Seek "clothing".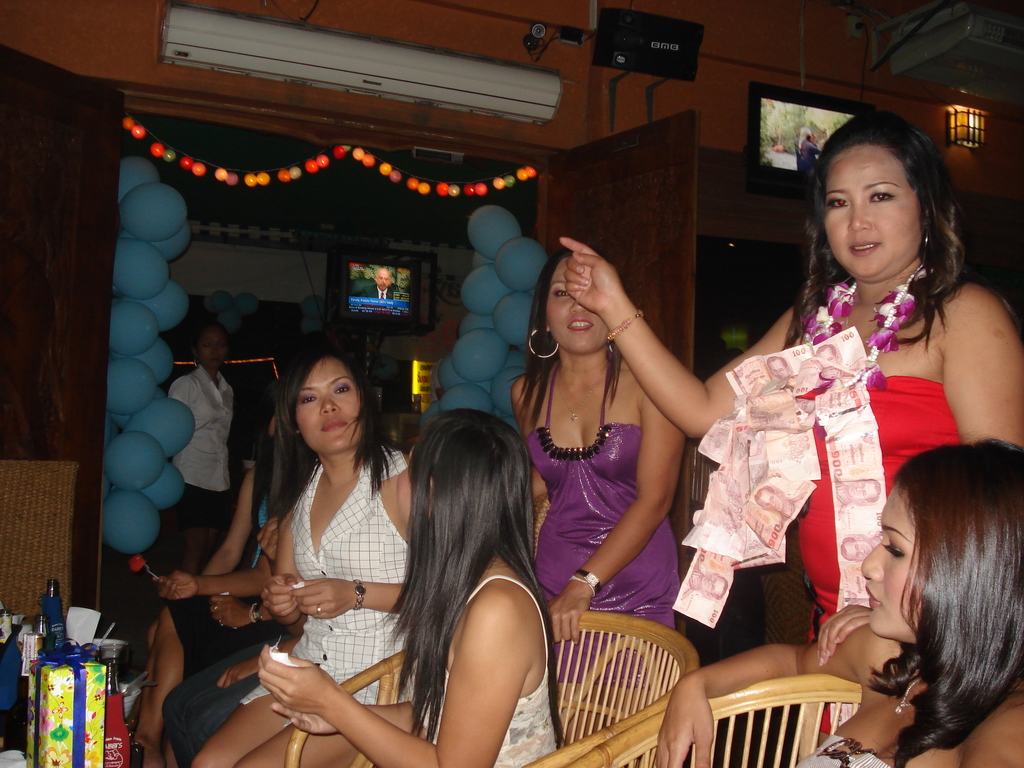
rect(163, 467, 278, 667).
